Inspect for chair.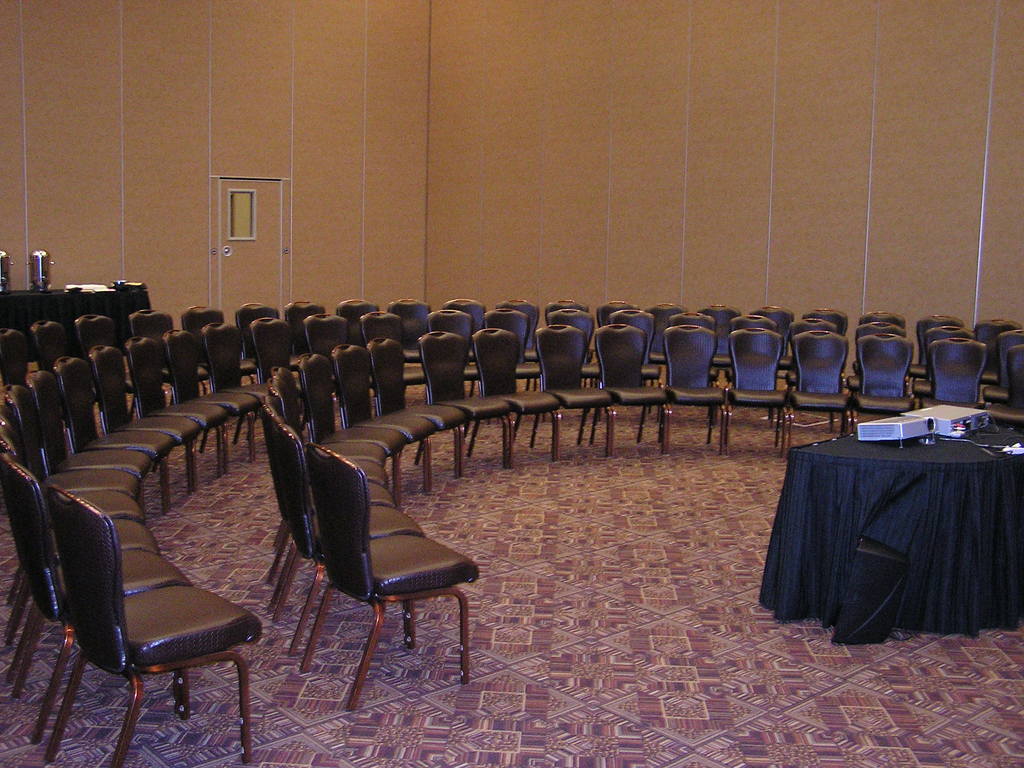
Inspection: l=805, t=304, r=851, b=386.
